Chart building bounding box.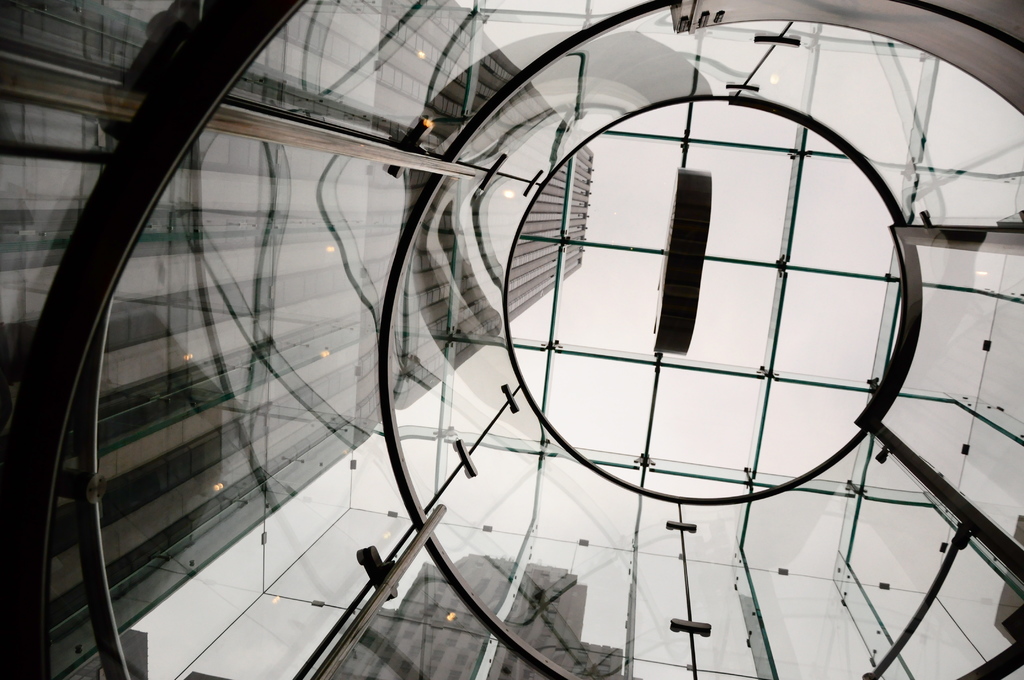
Charted: (x1=0, y1=0, x2=593, y2=679).
